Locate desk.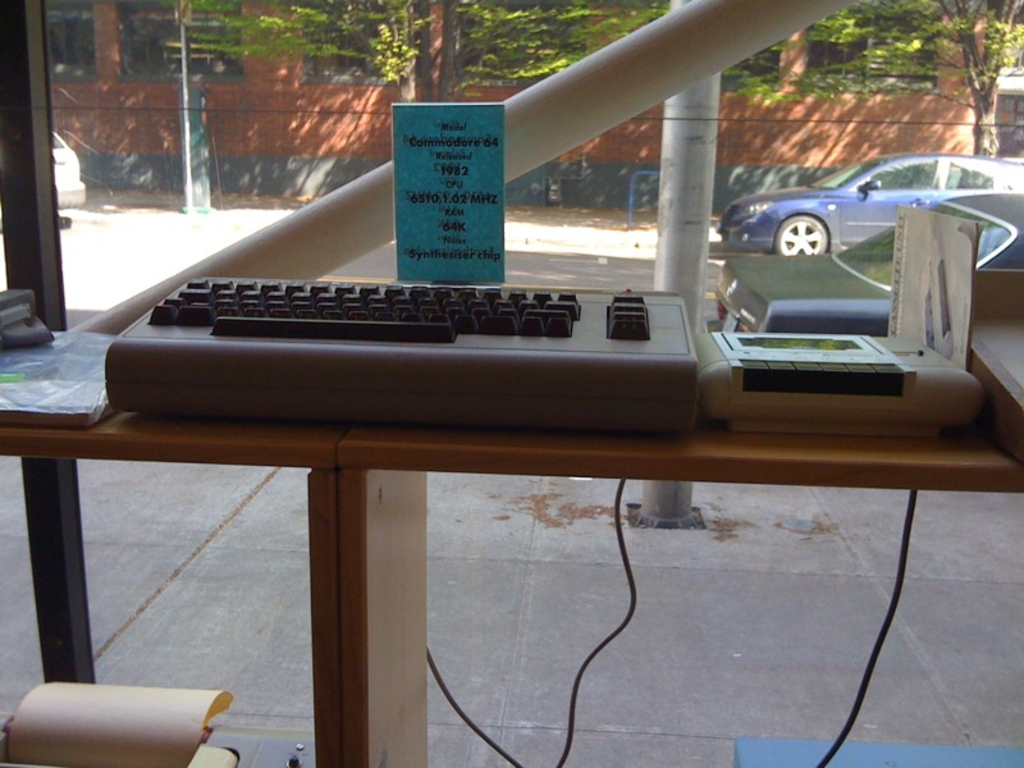
Bounding box: pyautogui.locateOnScreen(1, 417, 1018, 760).
